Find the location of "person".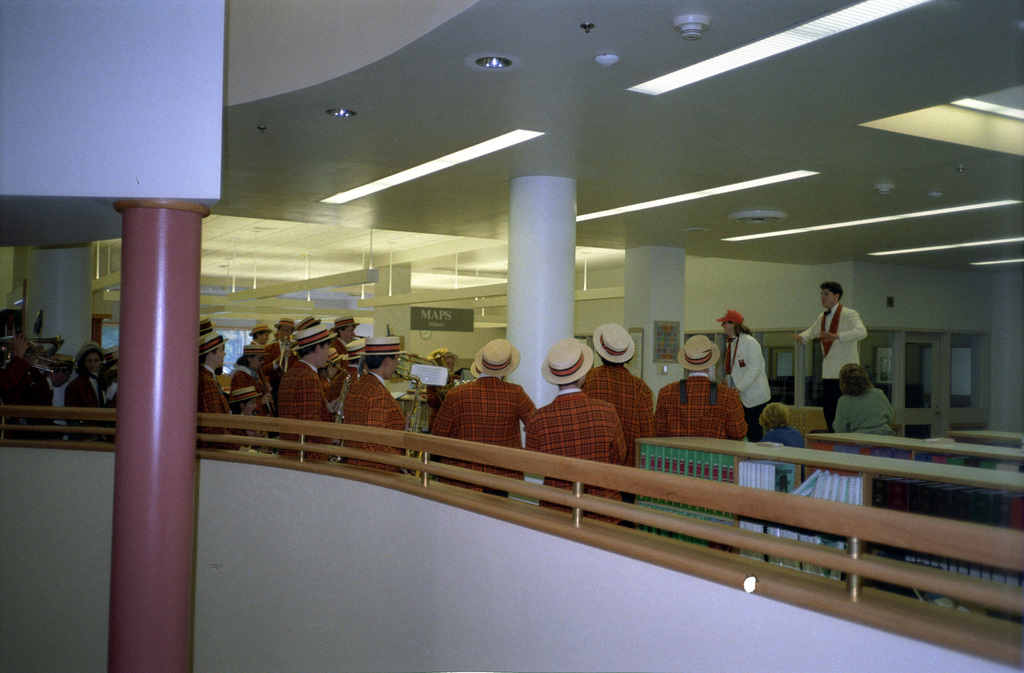
Location: l=0, t=336, r=34, b=425.
